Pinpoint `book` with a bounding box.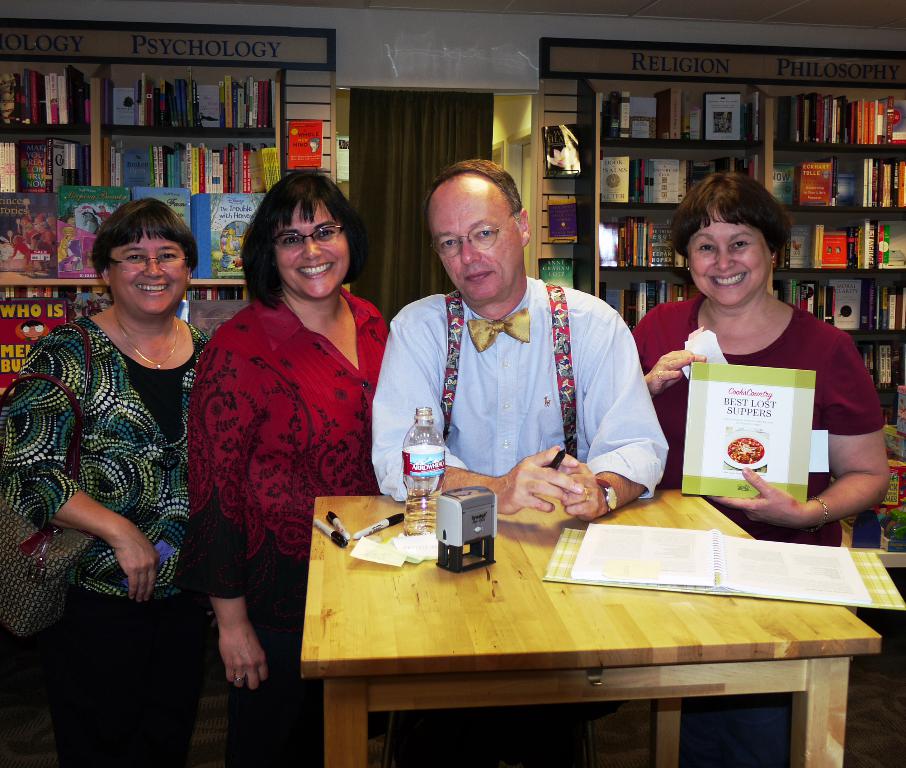
545,518,899,606.
